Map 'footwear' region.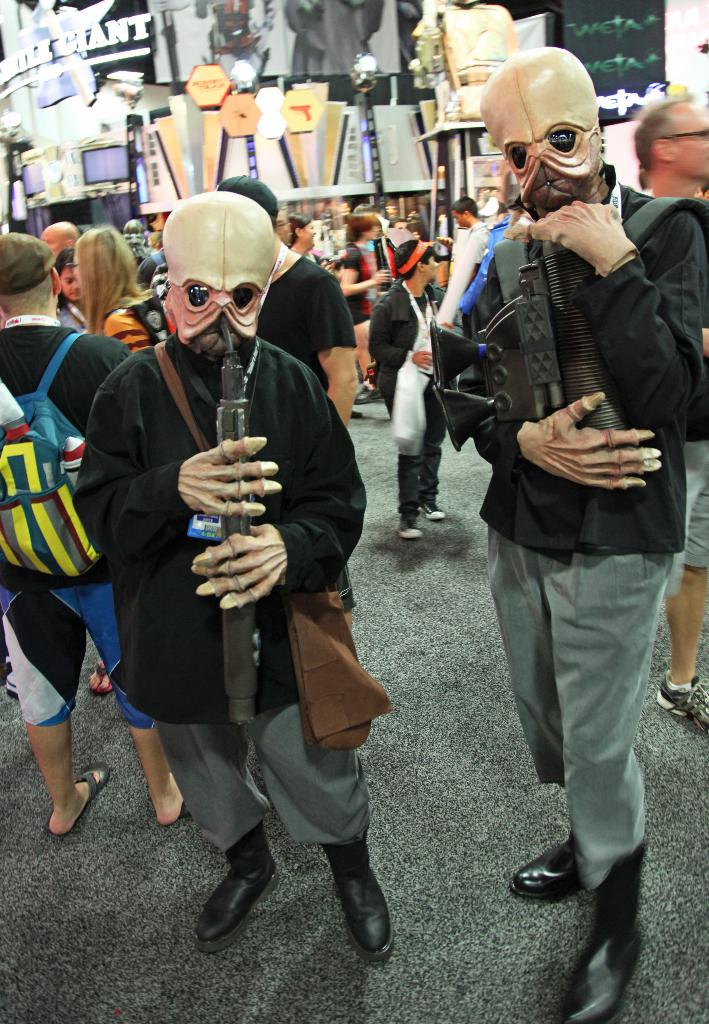
Mapped to BBox(354, 388, 380, 404).
